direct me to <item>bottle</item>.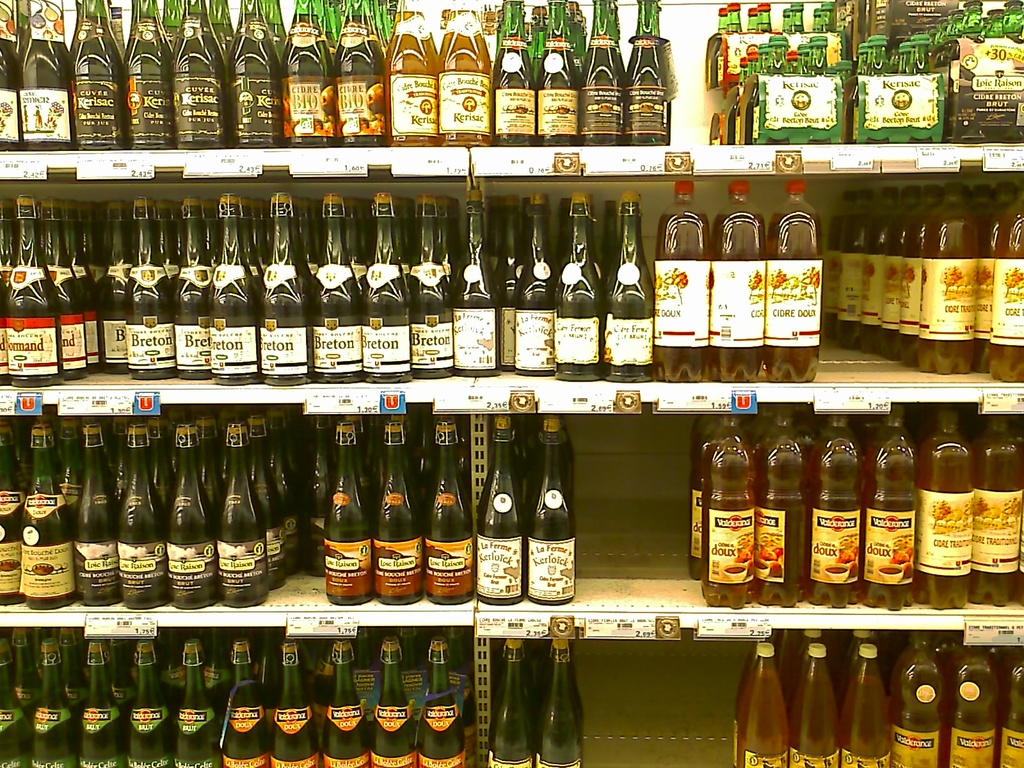
Direction: 453/207/506/376.
